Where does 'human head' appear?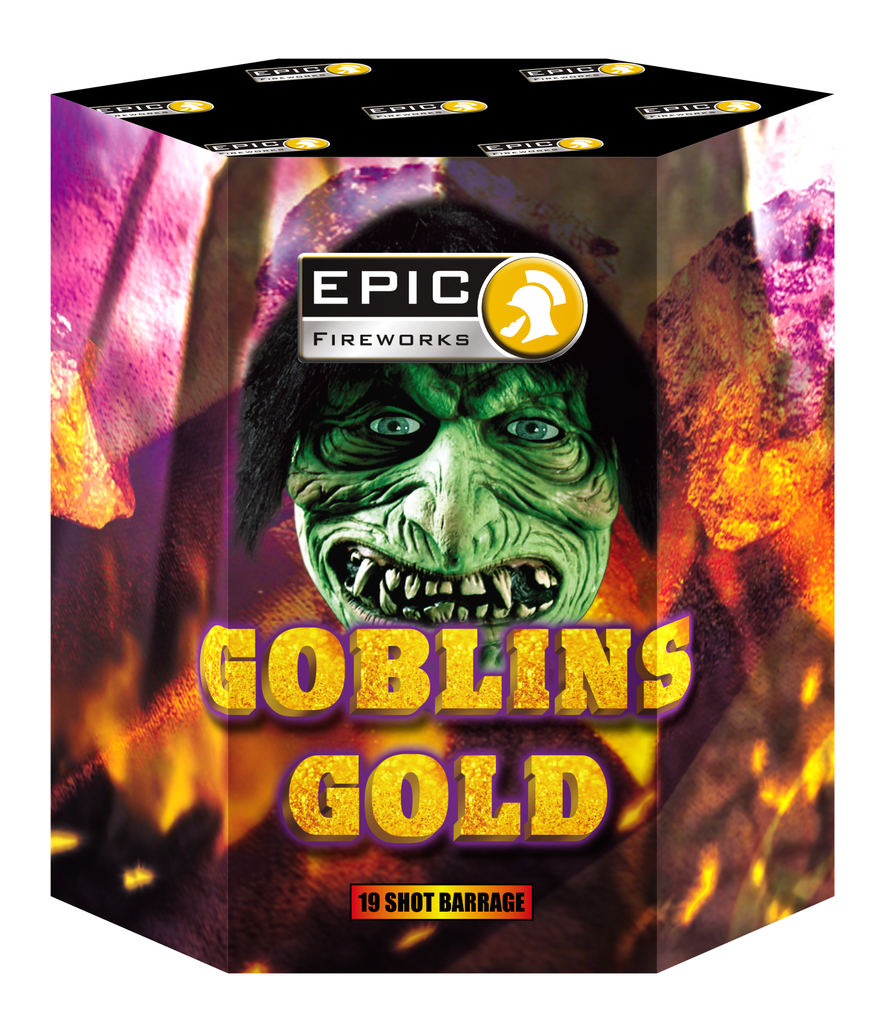
Appears at 213,237,678,652.
